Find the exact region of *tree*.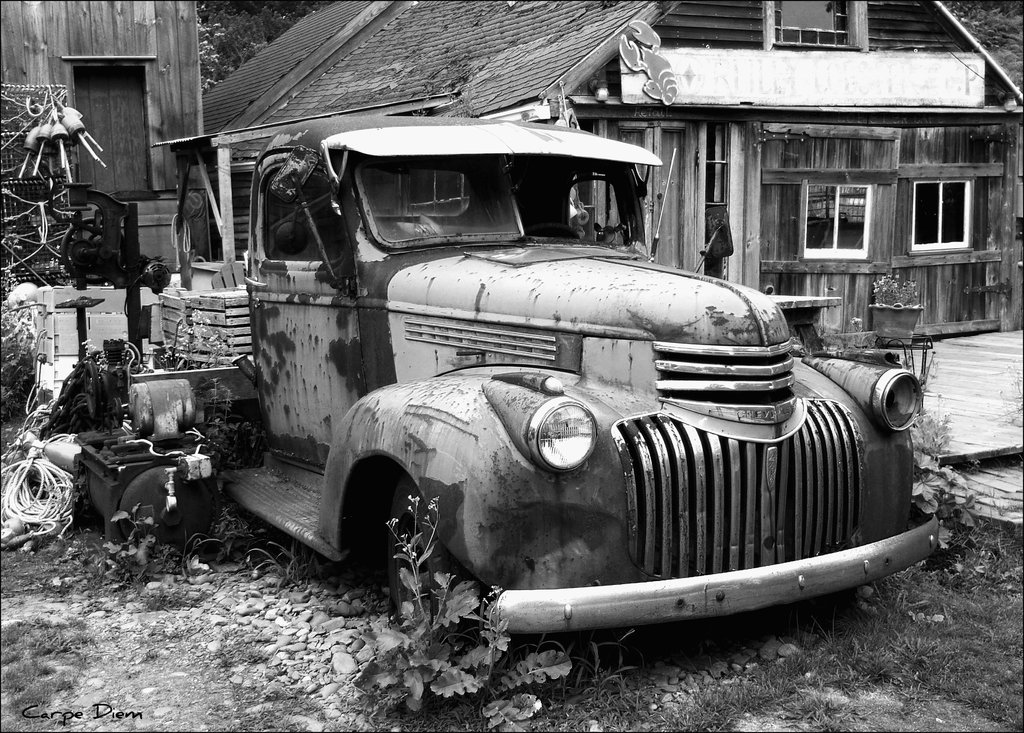
Exact region: <bbox>202, 0, 324, 95</bbox>.
